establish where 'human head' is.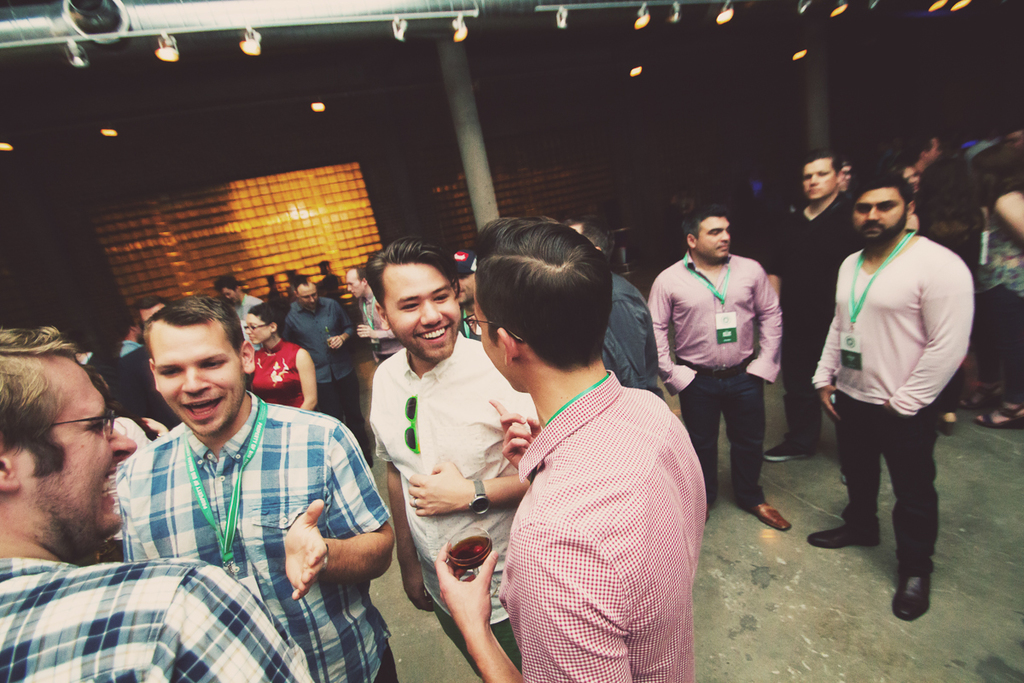
Established at rect(3, 326, 125, 542).
